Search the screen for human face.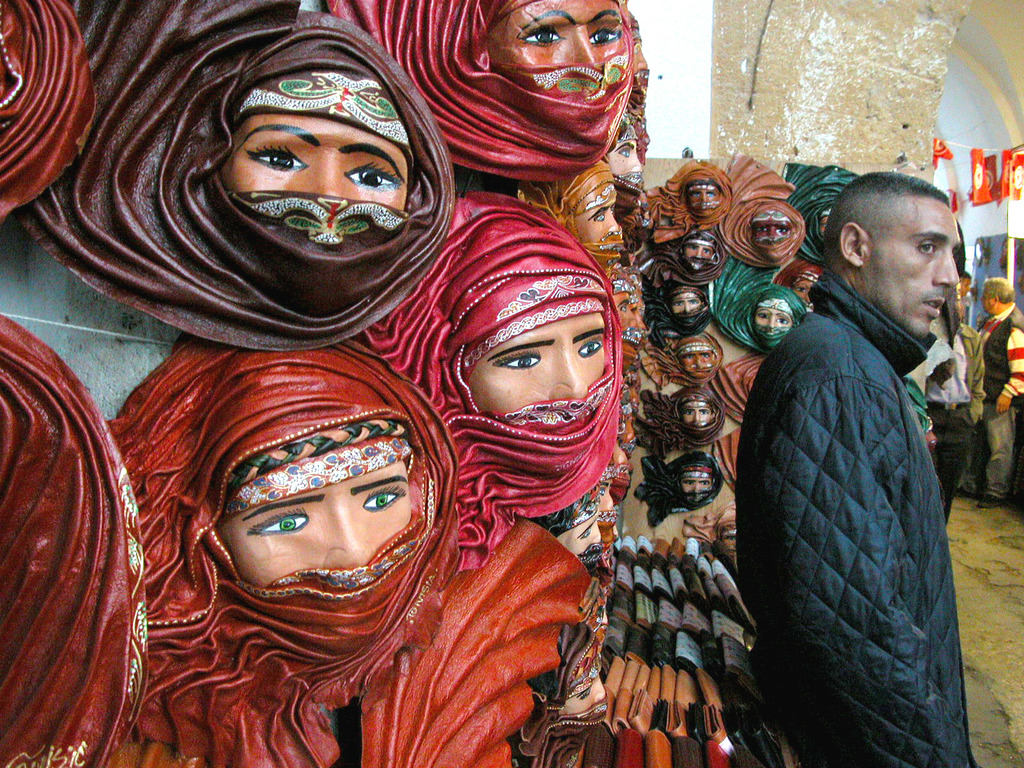
Found at region(671, 292, 703, 313).
